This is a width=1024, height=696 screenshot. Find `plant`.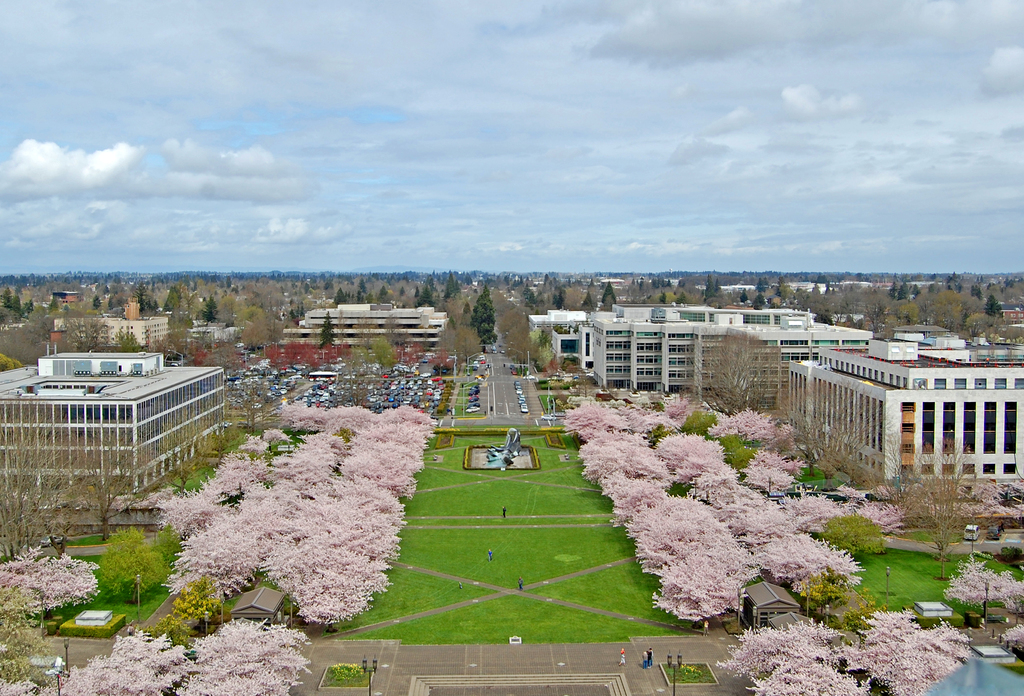
Bounding box: pyautogui.locateOnScreen(349, 396, 392, 435).
